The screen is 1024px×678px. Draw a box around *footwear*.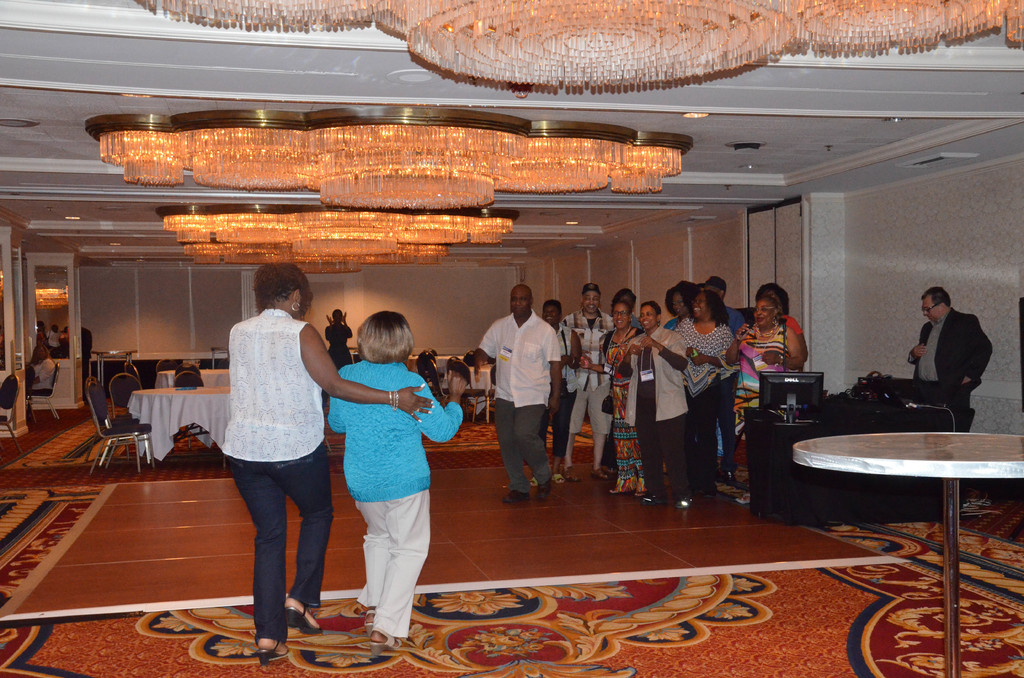
left=591, top=467, right=606, bottom=481.
